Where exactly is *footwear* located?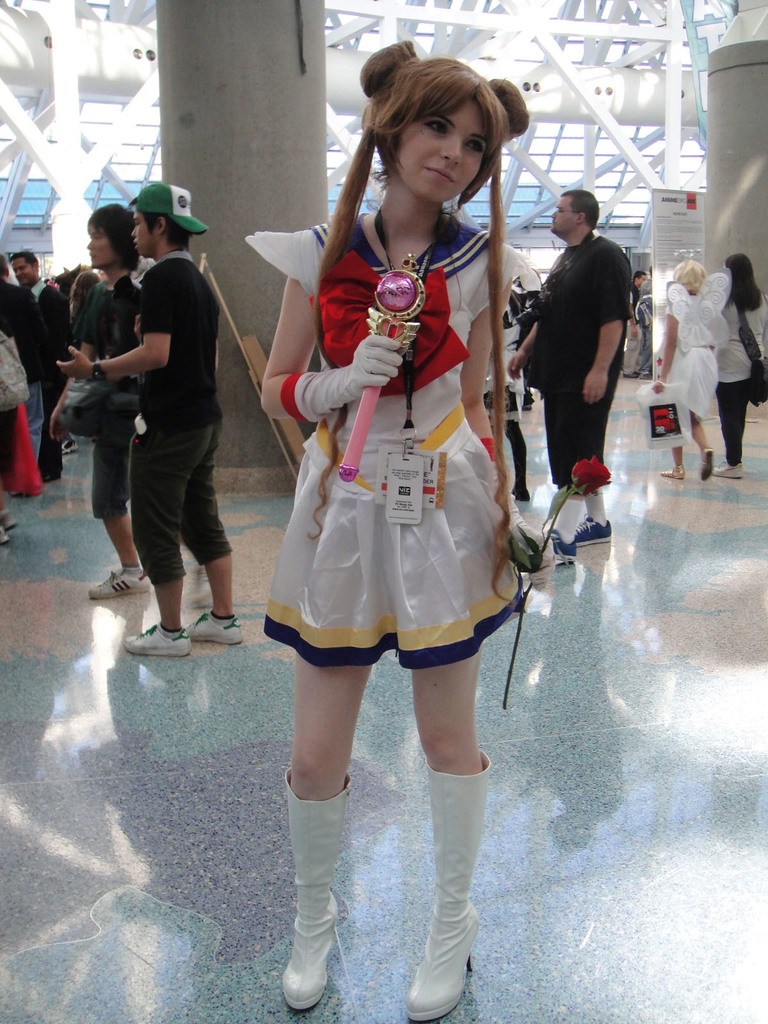
Its bounding box is x1=0, y1=529, x2=7, y2=543.
